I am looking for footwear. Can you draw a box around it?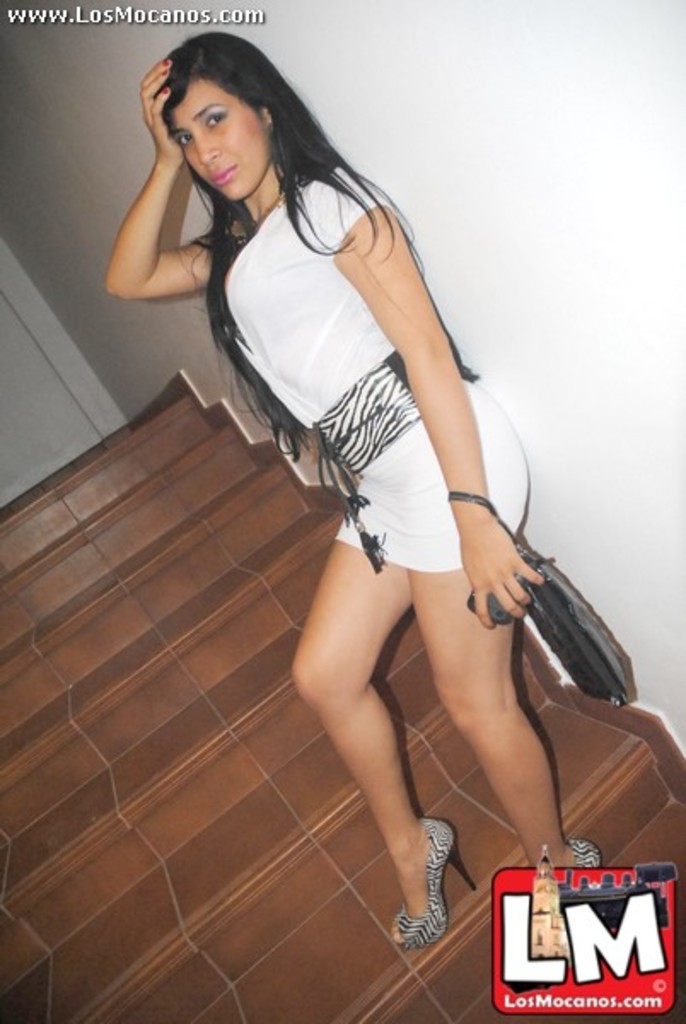
Sure, the bounding box is box=[573, 835, 604, 874].
